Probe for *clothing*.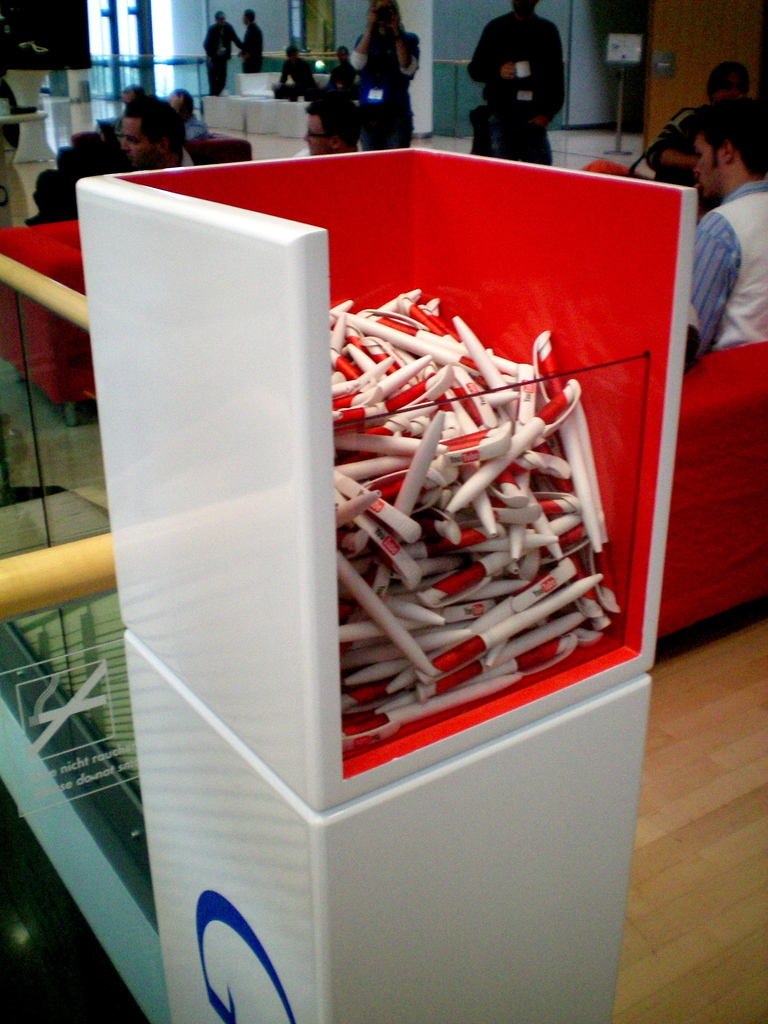
Probe result: [344,24,422,152].
